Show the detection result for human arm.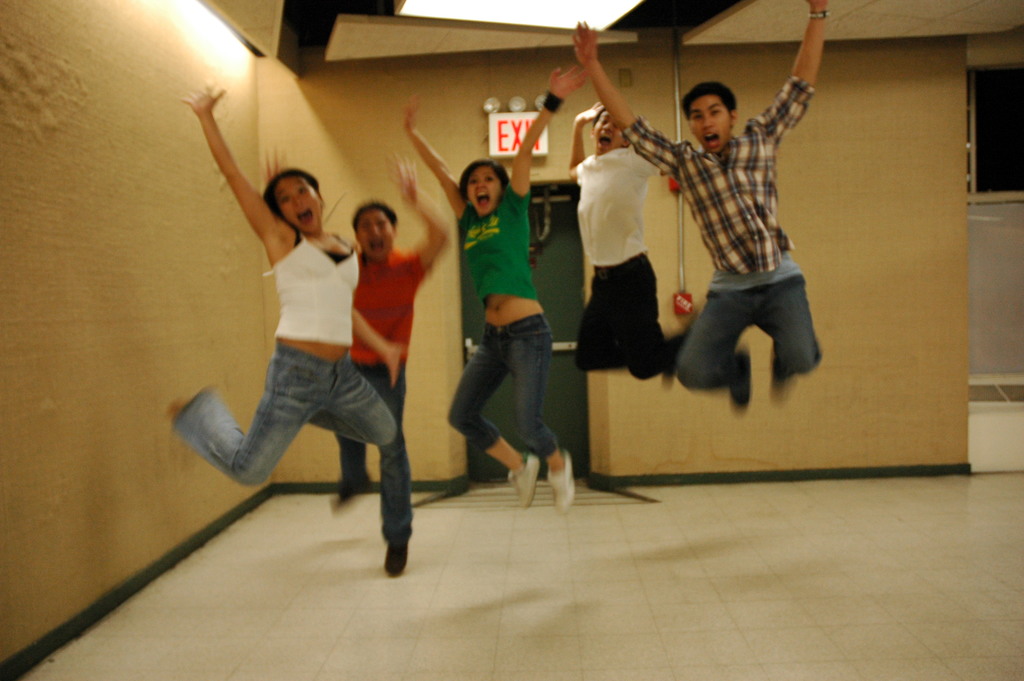
BBox(504, 62, 593, 209).
